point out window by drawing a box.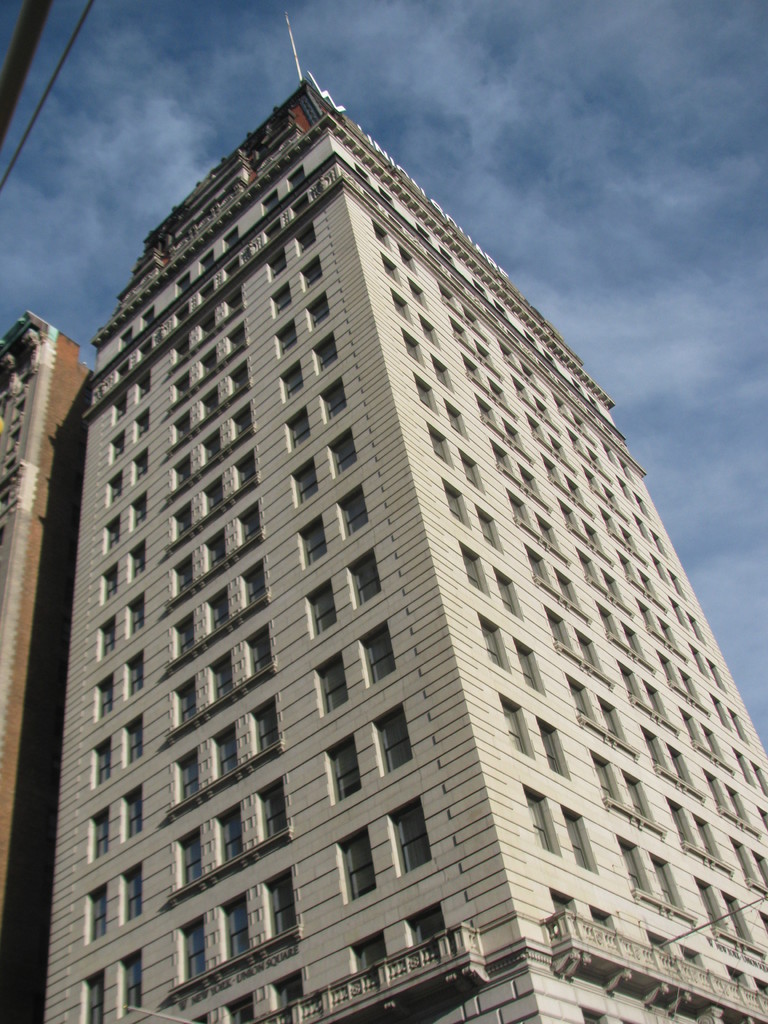
<bbox>758, 909, 767, 936</bbox>.
